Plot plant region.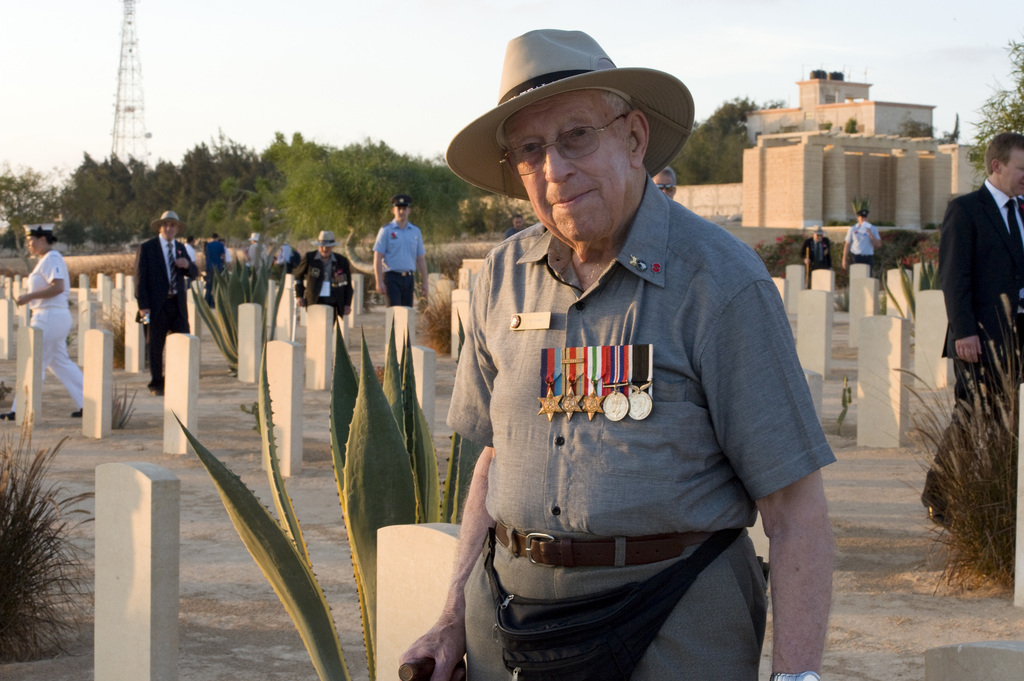
Plotted at region(79, 297, 127, 371).
